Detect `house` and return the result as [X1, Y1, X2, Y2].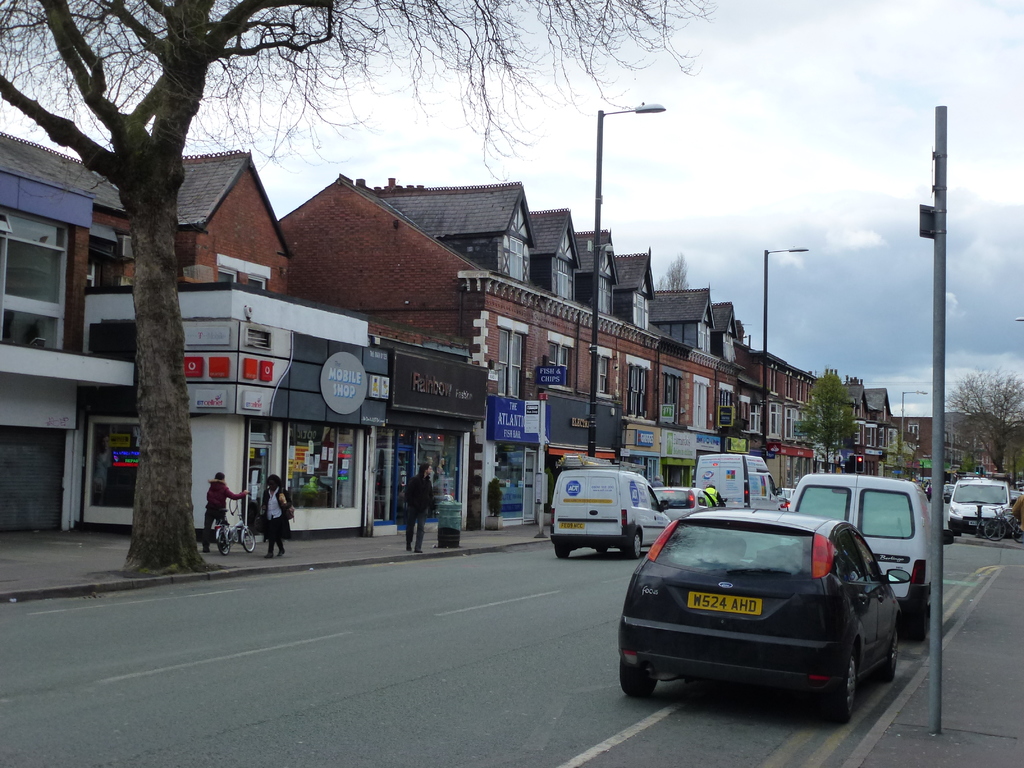
[884, 410, 902, 476].
